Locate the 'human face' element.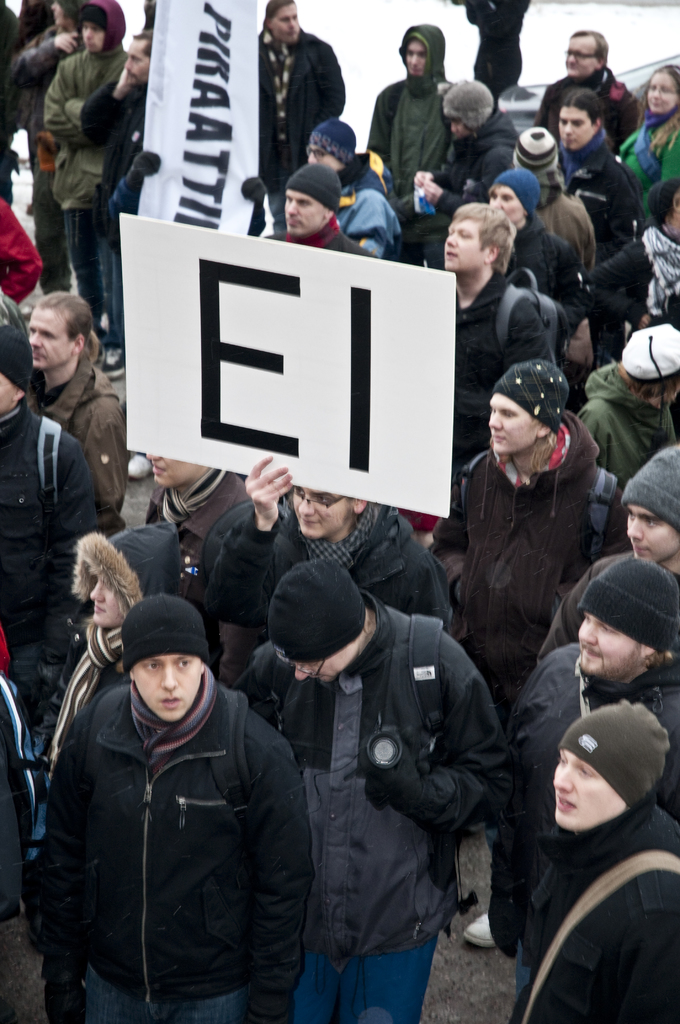
Element bbox: [83, 20, 104, 52].
